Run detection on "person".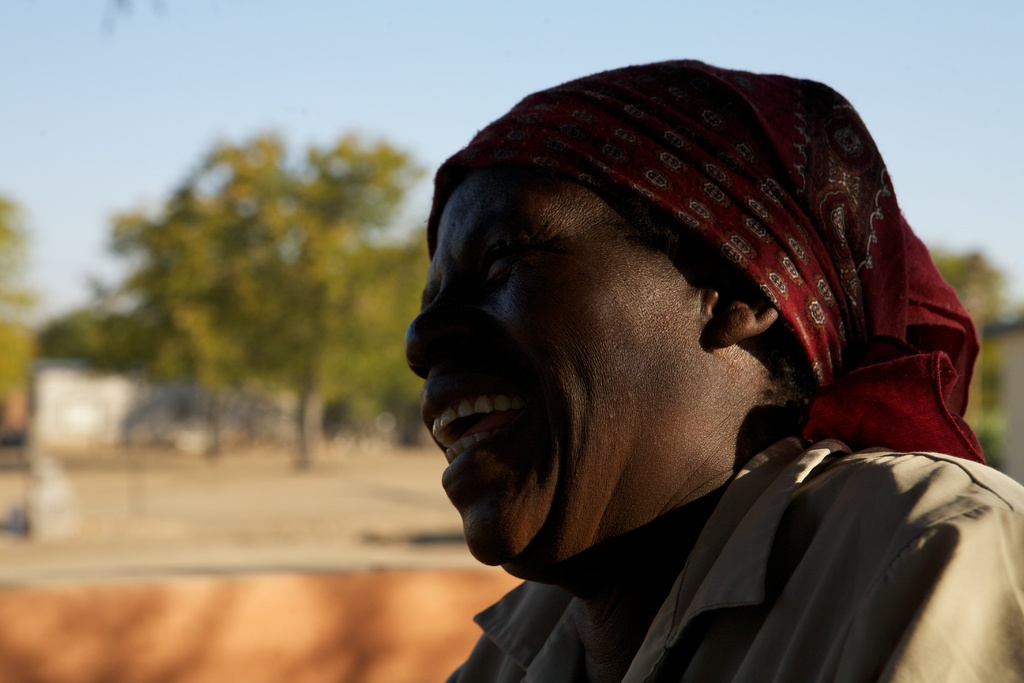
Result: select_region(406, 59, 1023, 682).
